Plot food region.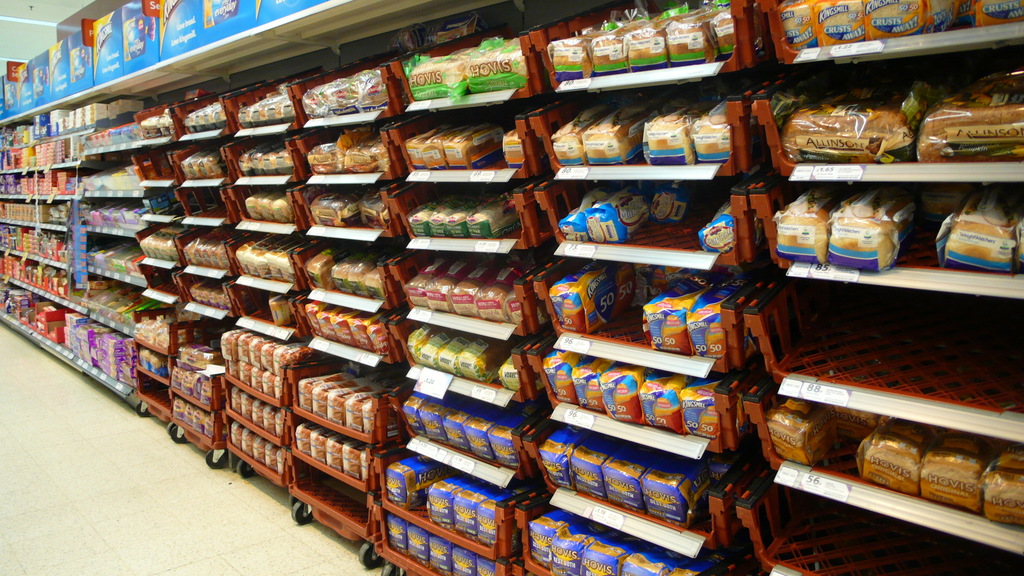
Plotted at select_region(259, 340, 280, 368).
